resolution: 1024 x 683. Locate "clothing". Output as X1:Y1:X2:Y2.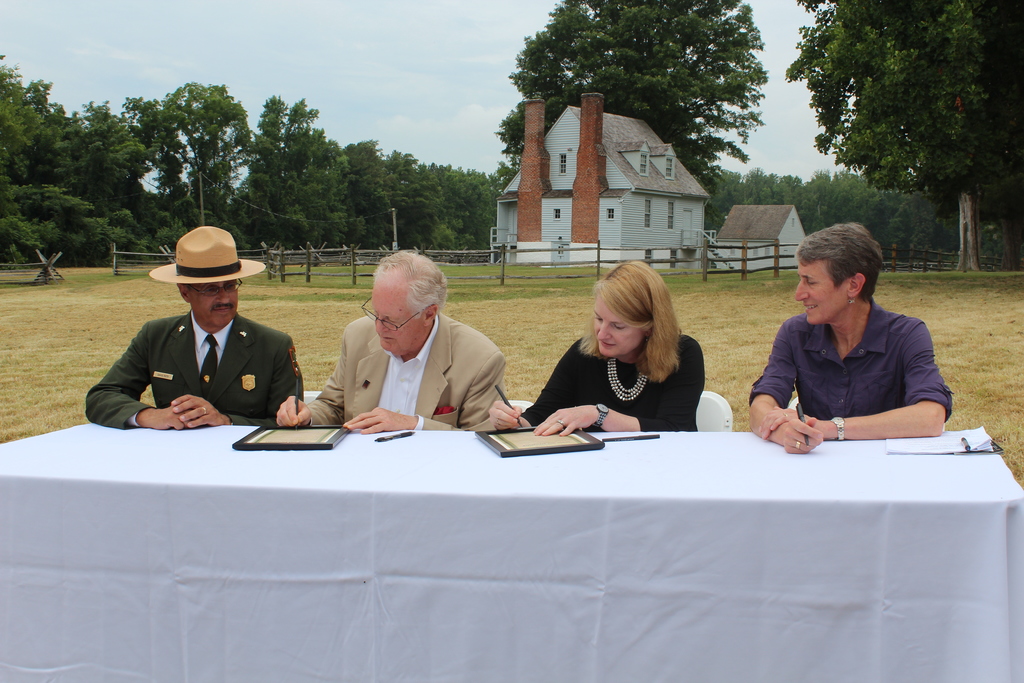
745:310:954:439.
